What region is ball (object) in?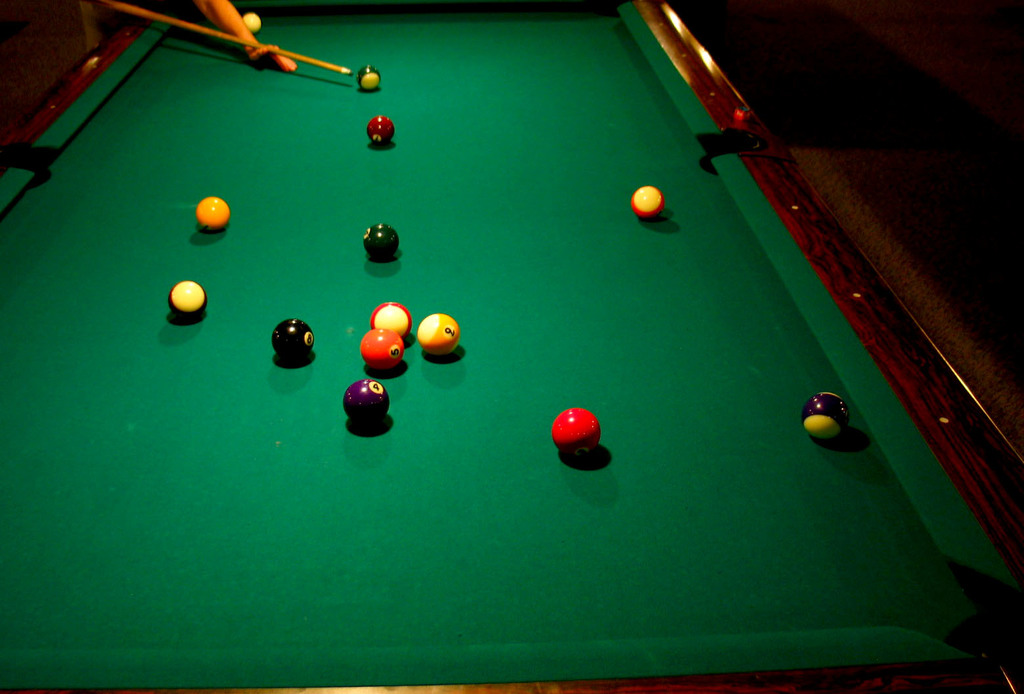
424,314,459,356.
